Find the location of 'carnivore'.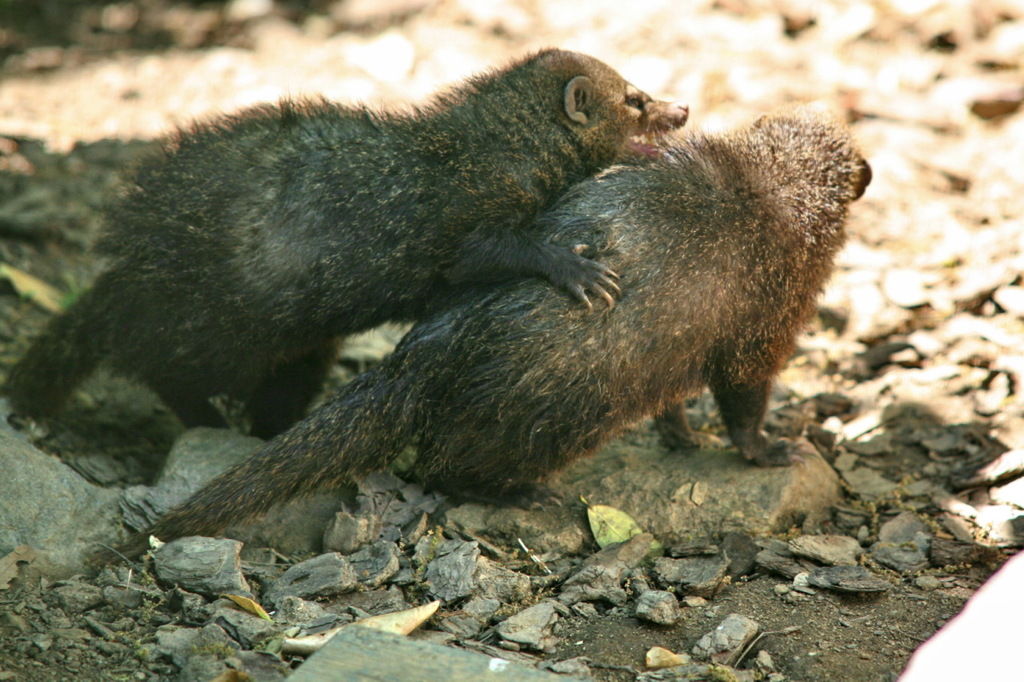
Location: <bbox>0, 34, 710, 445</bbox>.
